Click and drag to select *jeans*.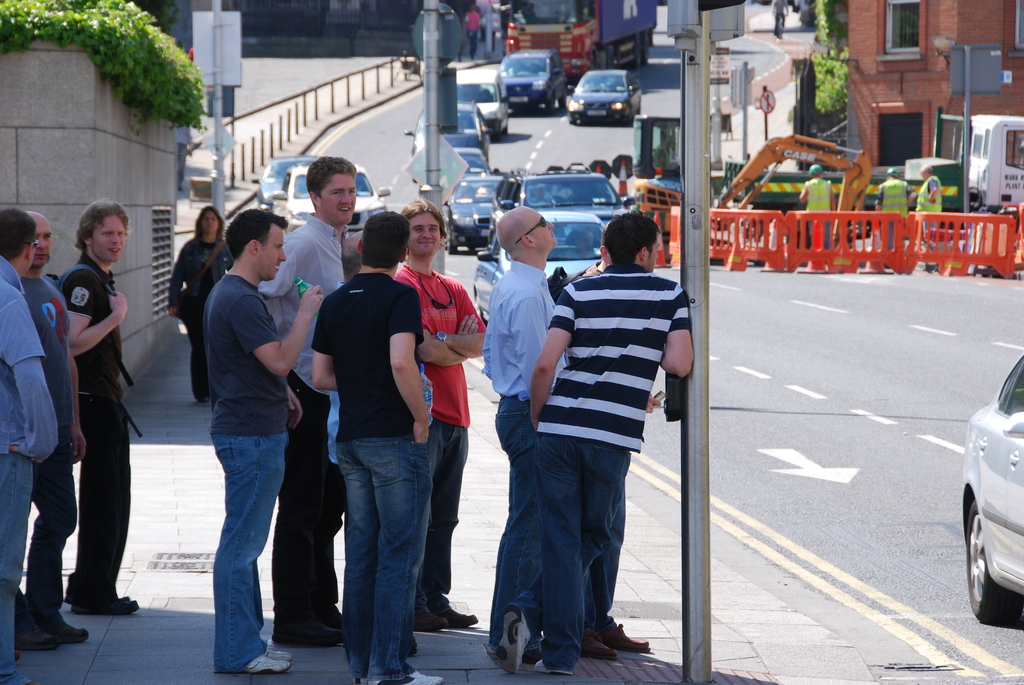
Selection: [31, 426, 76, 613].
